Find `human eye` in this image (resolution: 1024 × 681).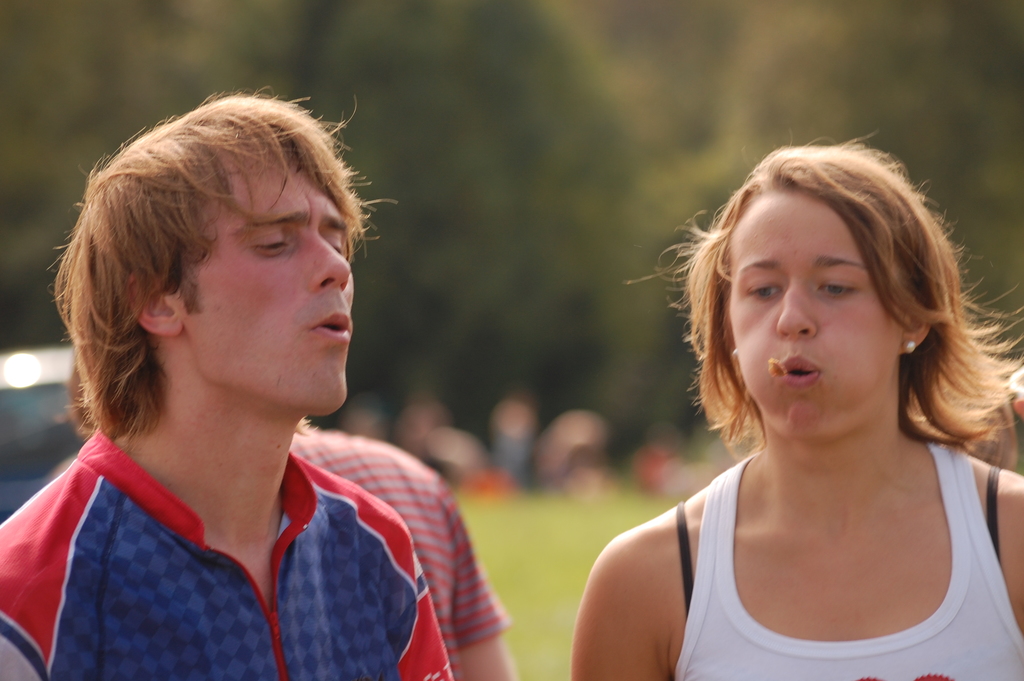
325,228,344,254.
